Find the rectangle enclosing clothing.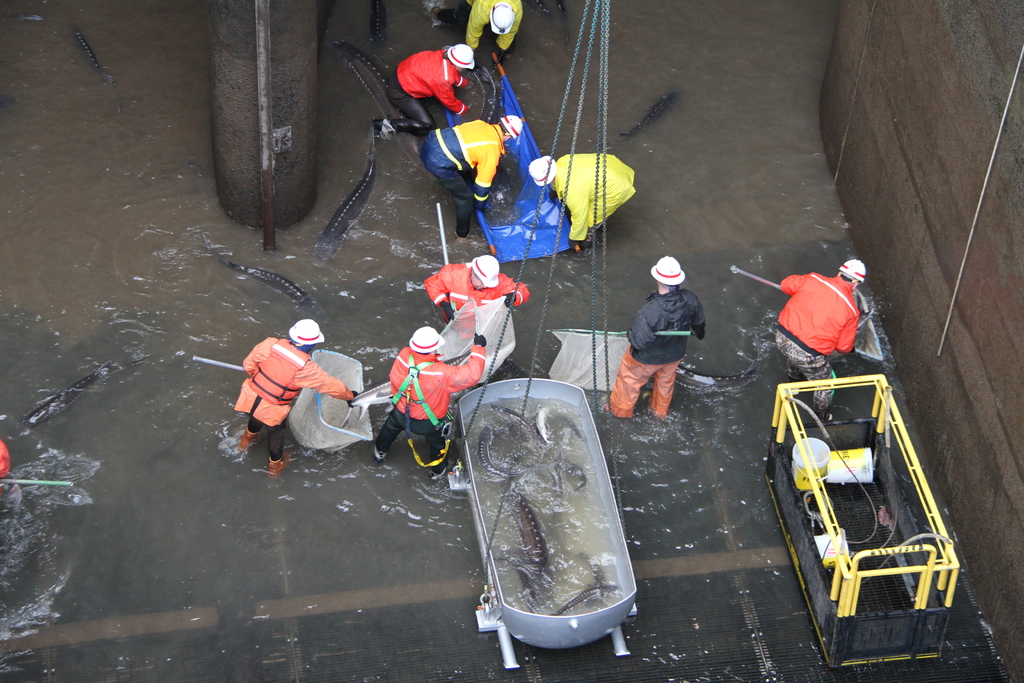
<bbox>422, 262, 532, 340</bbox>.
